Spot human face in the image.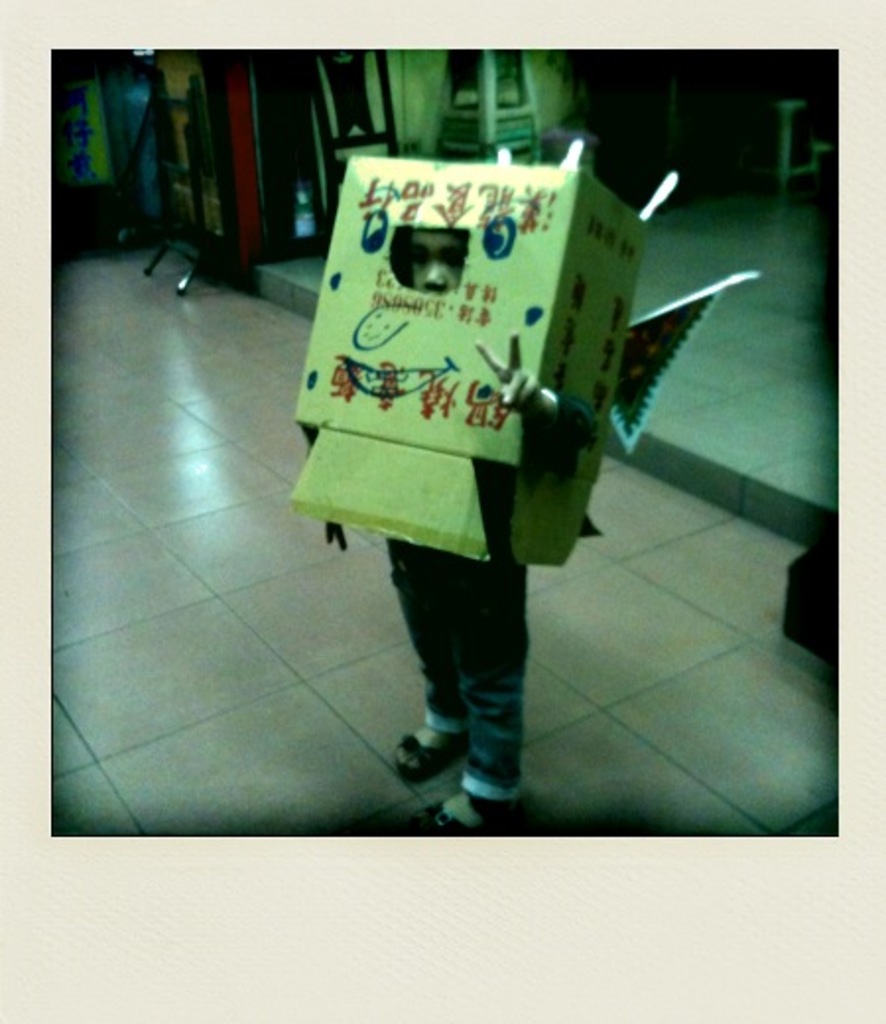
human face found at Rect(408, 230, 467, 295).
